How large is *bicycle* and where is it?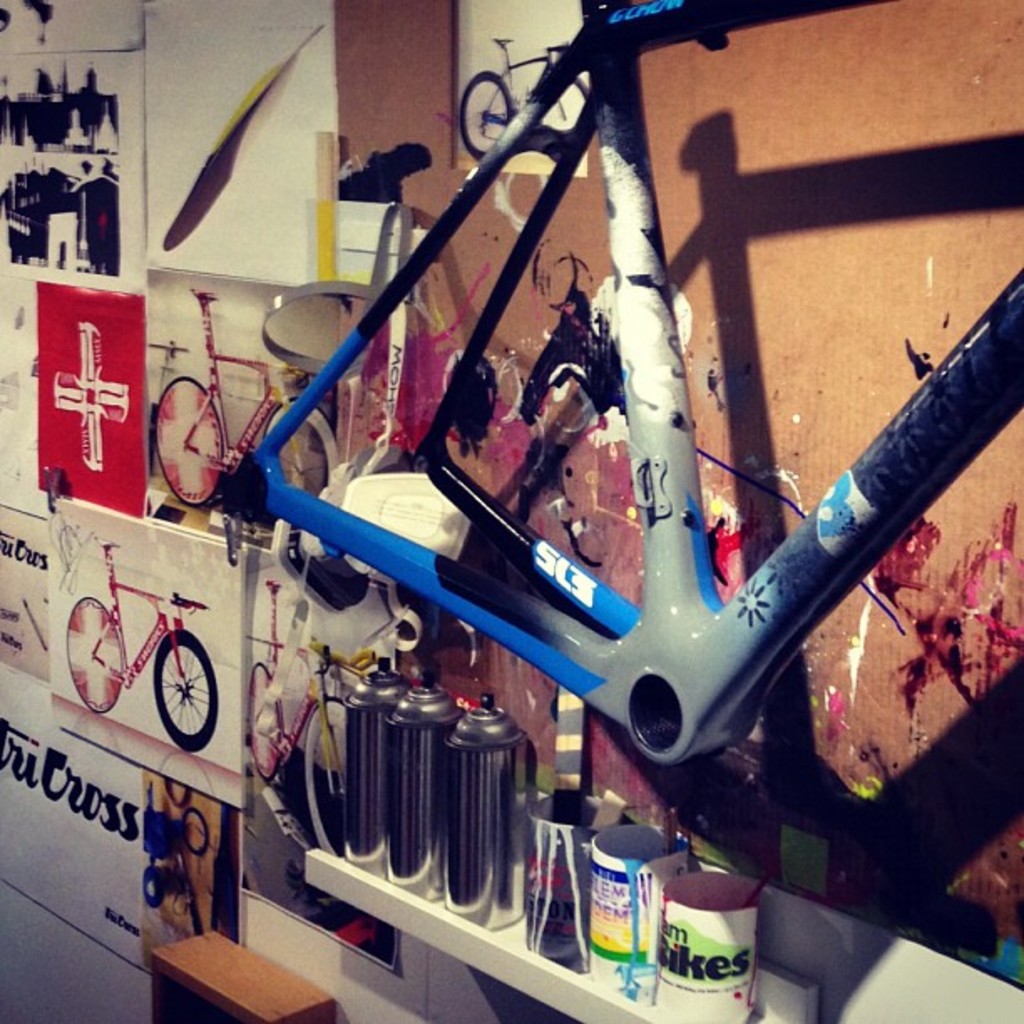
Bounding box: bbox=(152, 286, 345, 509).
